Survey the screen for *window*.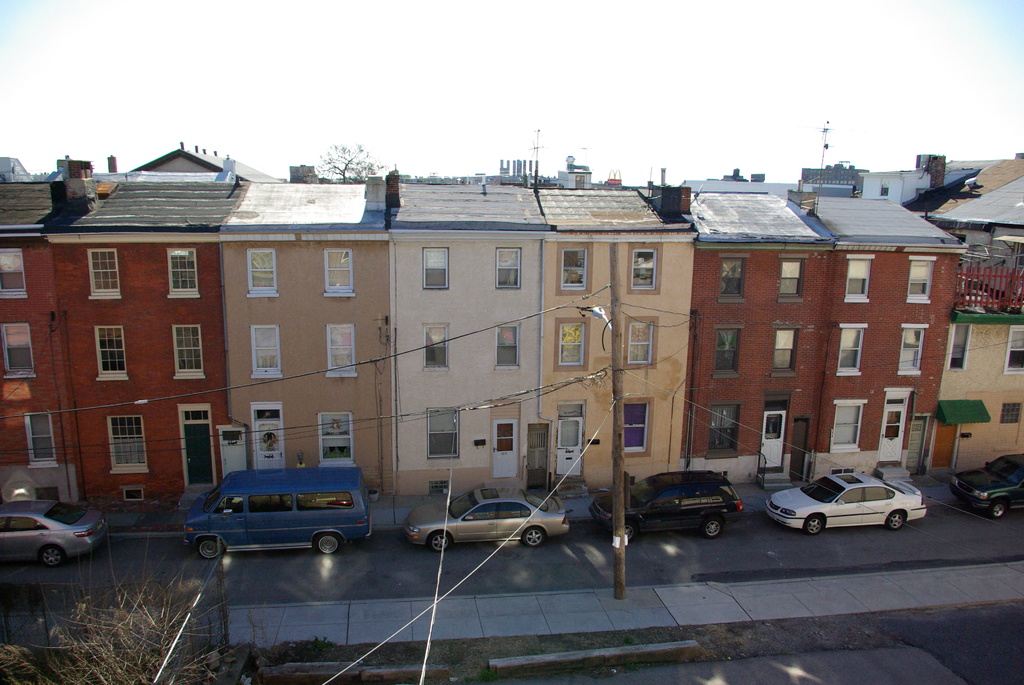
Survey found: x1=785 y1=258 x2=805 y2=300.
